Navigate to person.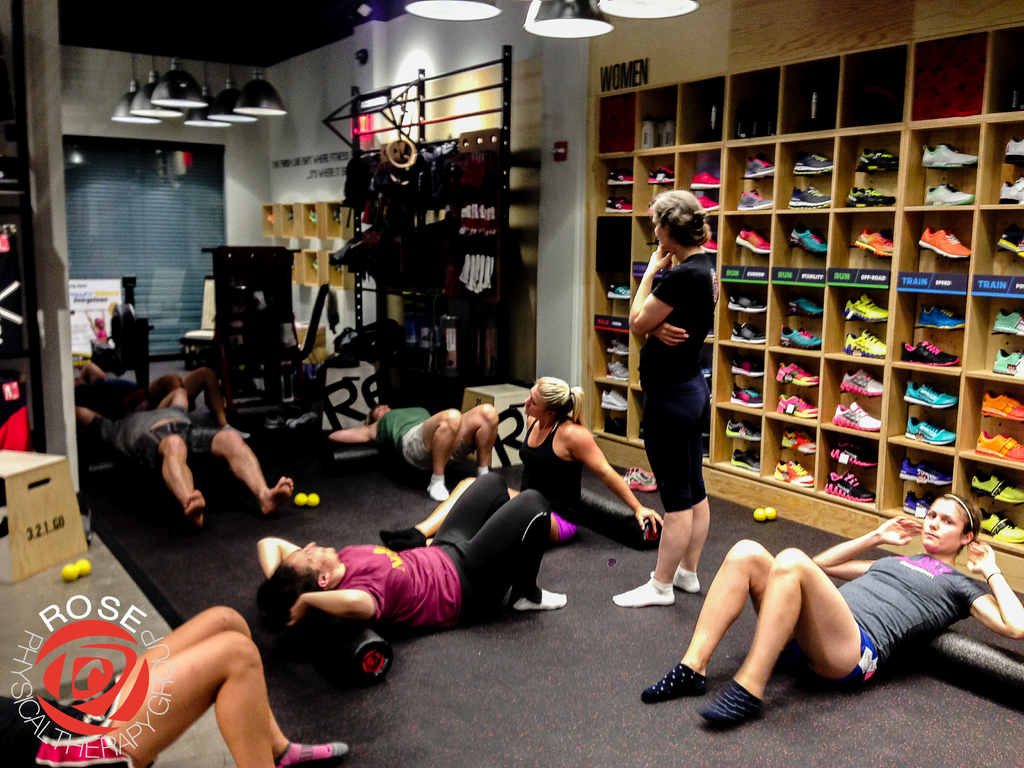
Navigation target: left=72, top=360, right=250, bottom=436.
